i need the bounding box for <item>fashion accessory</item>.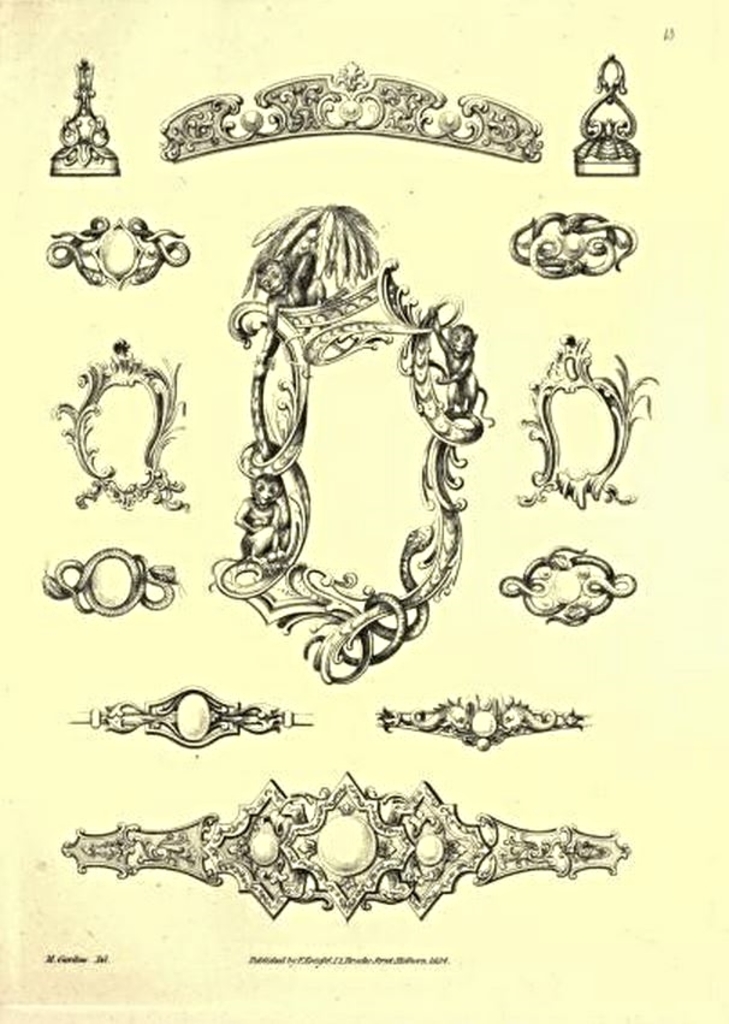
Here it is: (x1=517, y1=330, x2=664, y2=510).
